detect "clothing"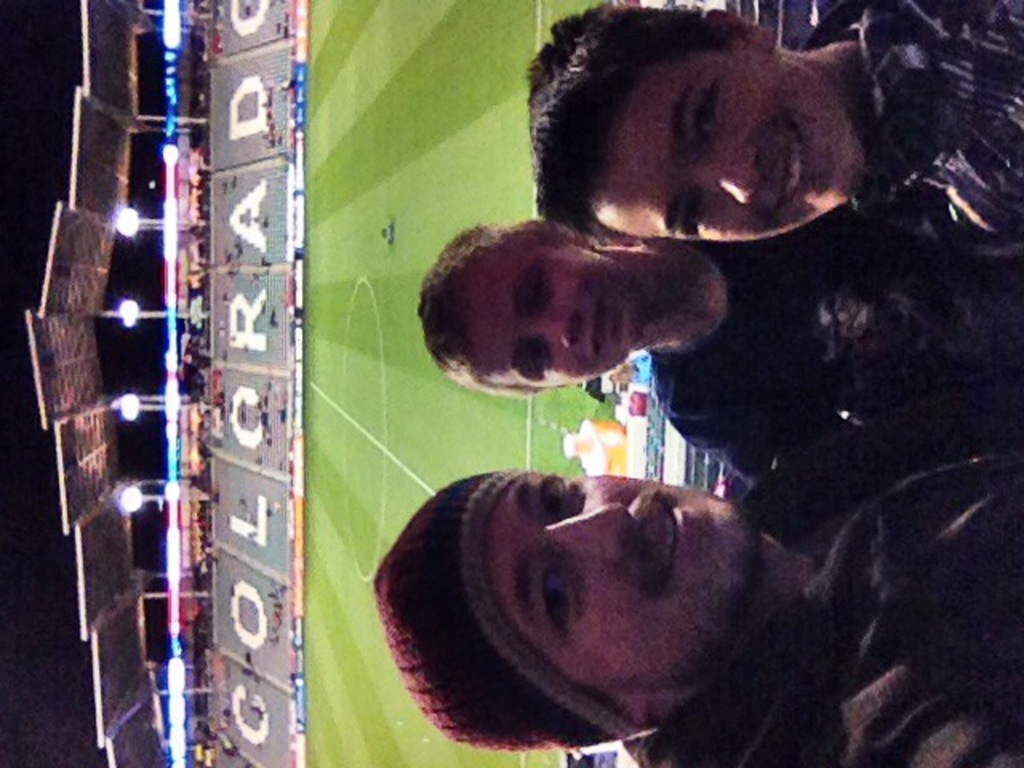
select_region(637, 206, 1022, 490)
